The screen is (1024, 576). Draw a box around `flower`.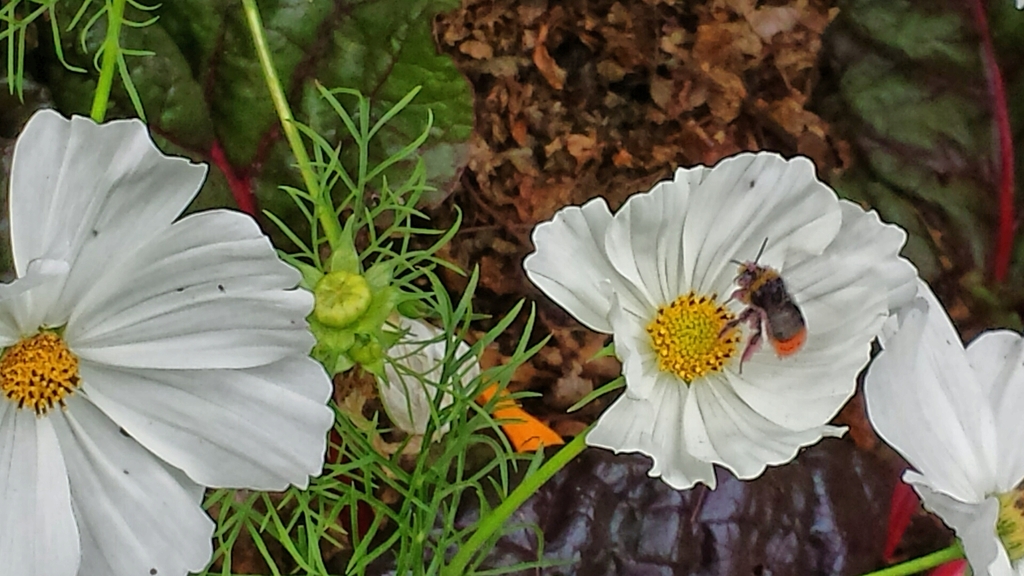
0/111/332/575.
